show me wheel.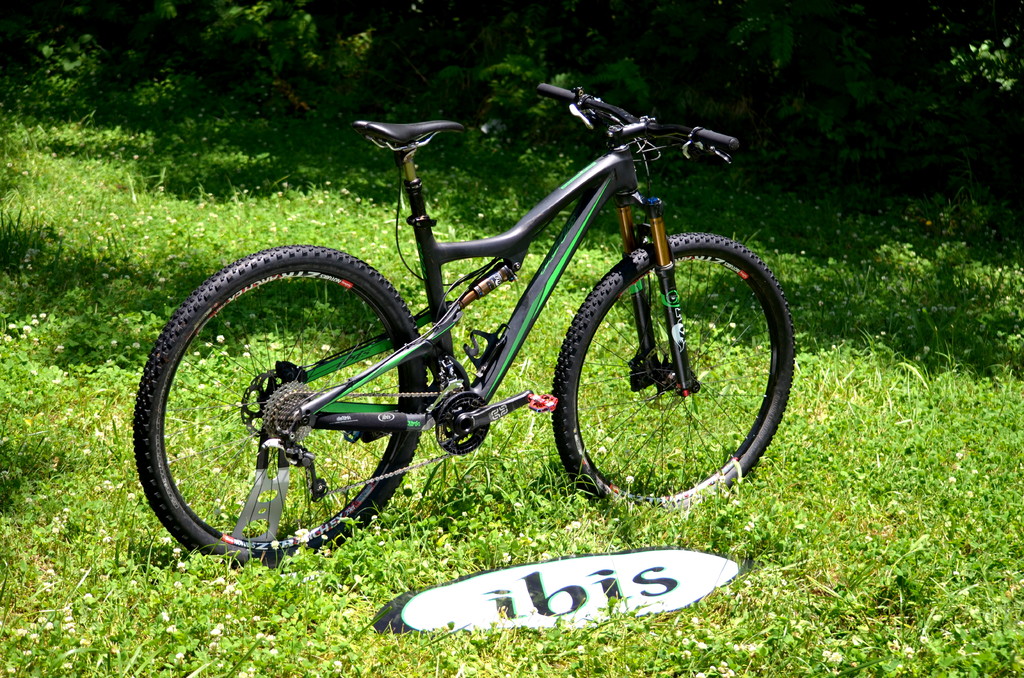
wheel is here: l=133, t=248, r=429, b=570.
